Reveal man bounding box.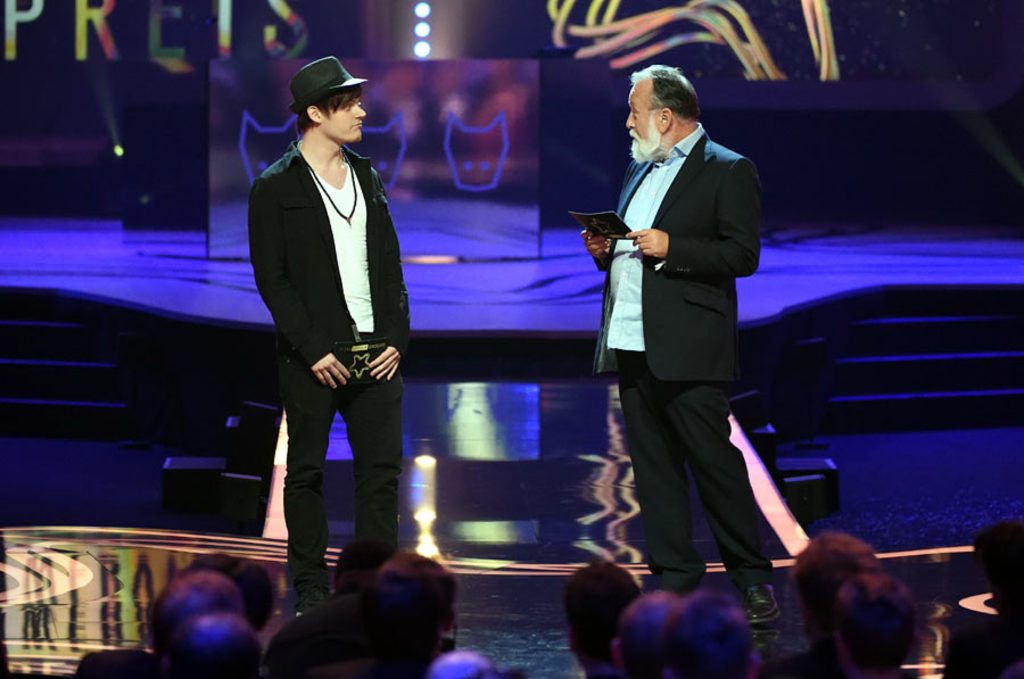
Revealed: [667,580,766,678].
